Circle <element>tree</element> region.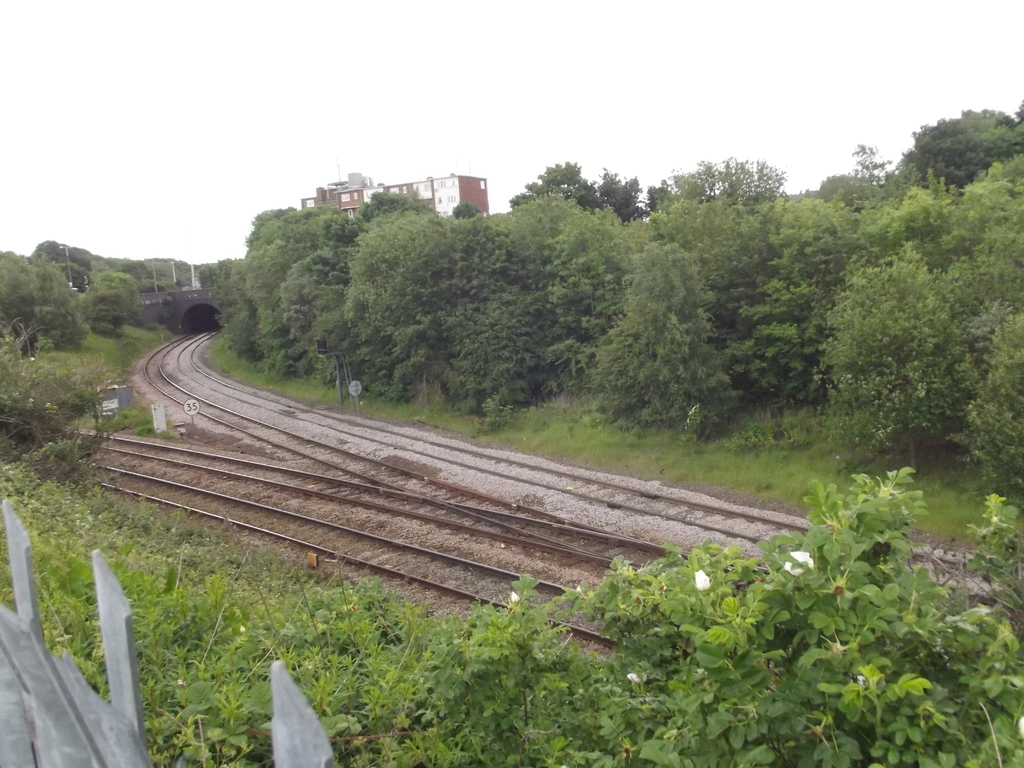
Region: {"x1": 906, "y1": 99, "x2": 1016, "y2": 197}.
